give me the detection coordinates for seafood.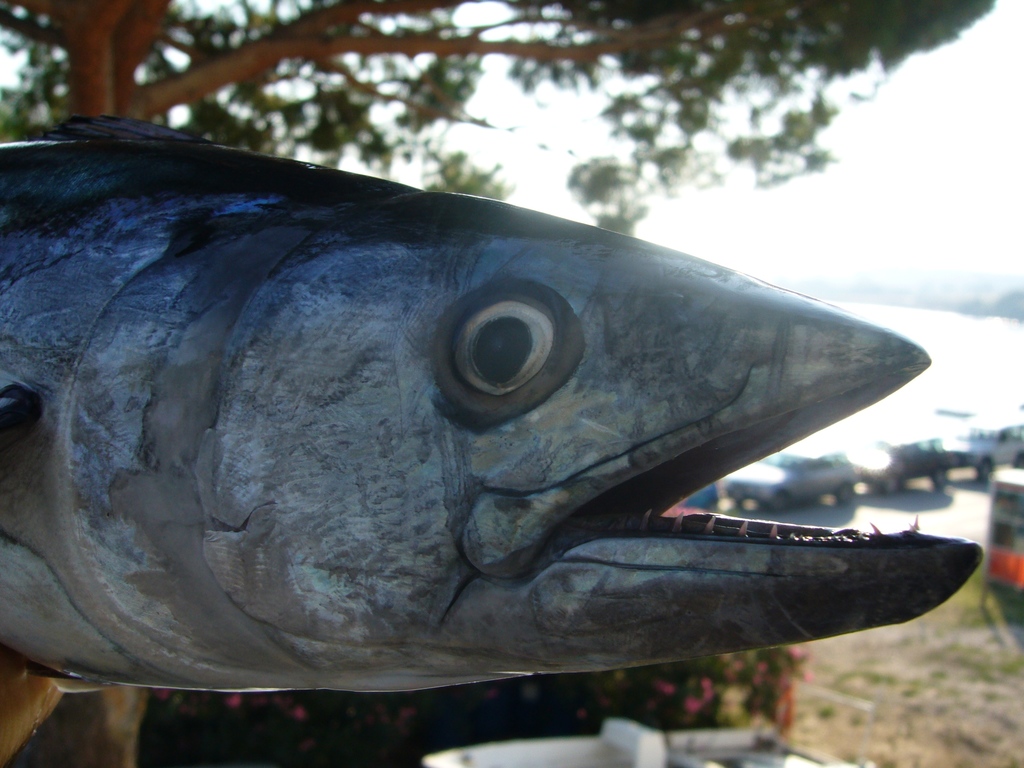
bbox(0, 111, 982, 680).
